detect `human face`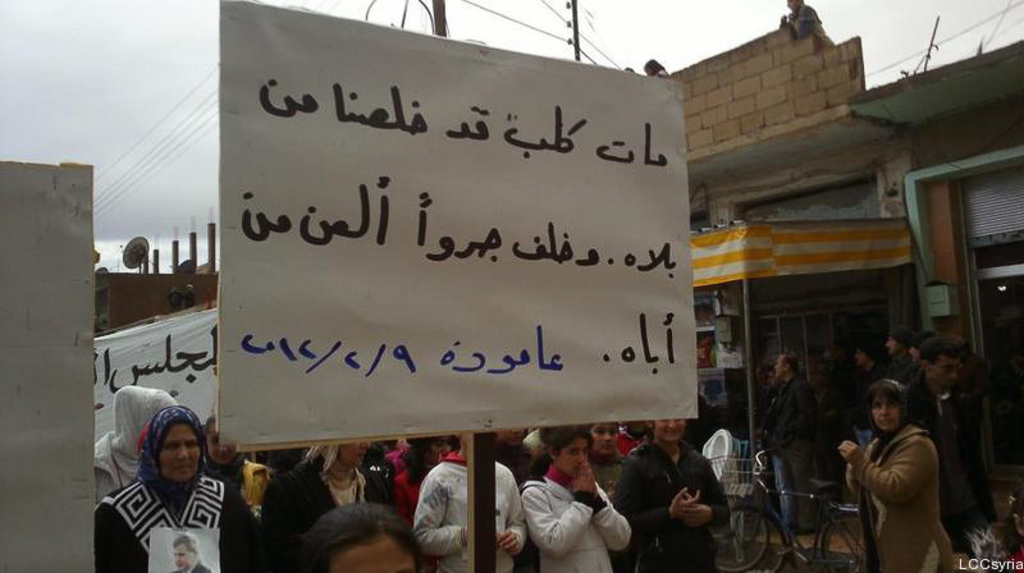
<box>872,404,899,431</box>
